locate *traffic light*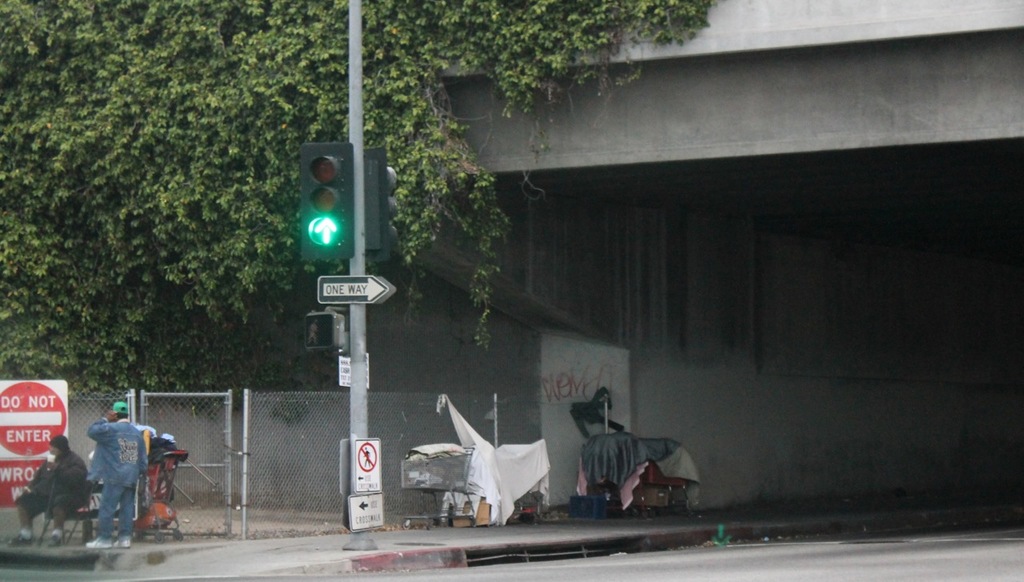
pyautogui.locateOnScreen(364, 151, 397, 266)
